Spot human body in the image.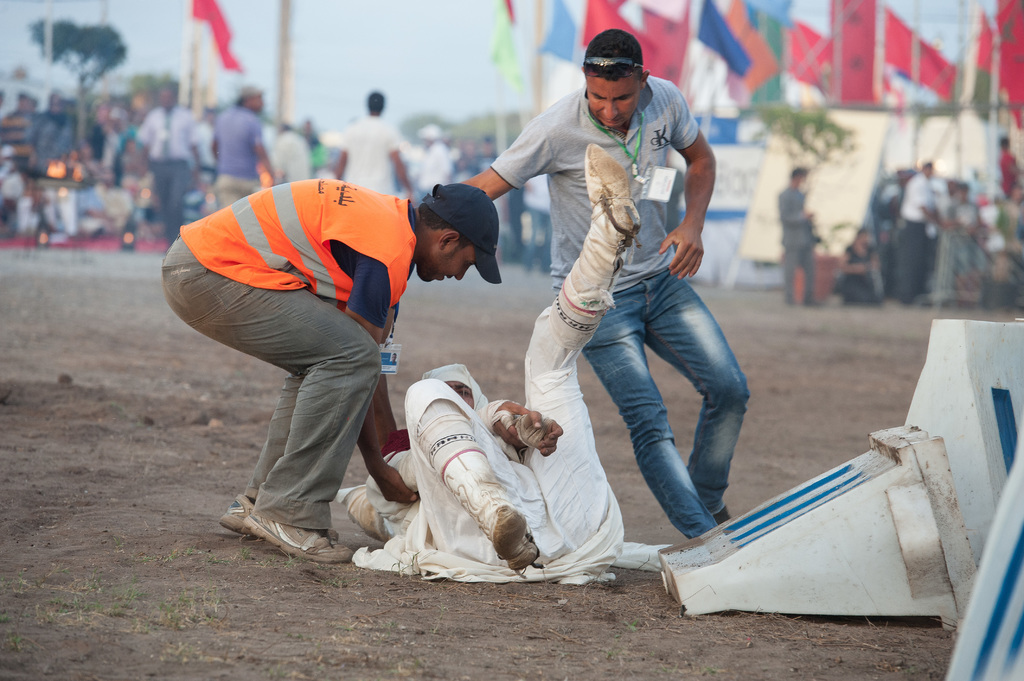
human body found at (left=163, top=177, right=505, bottom=570).
